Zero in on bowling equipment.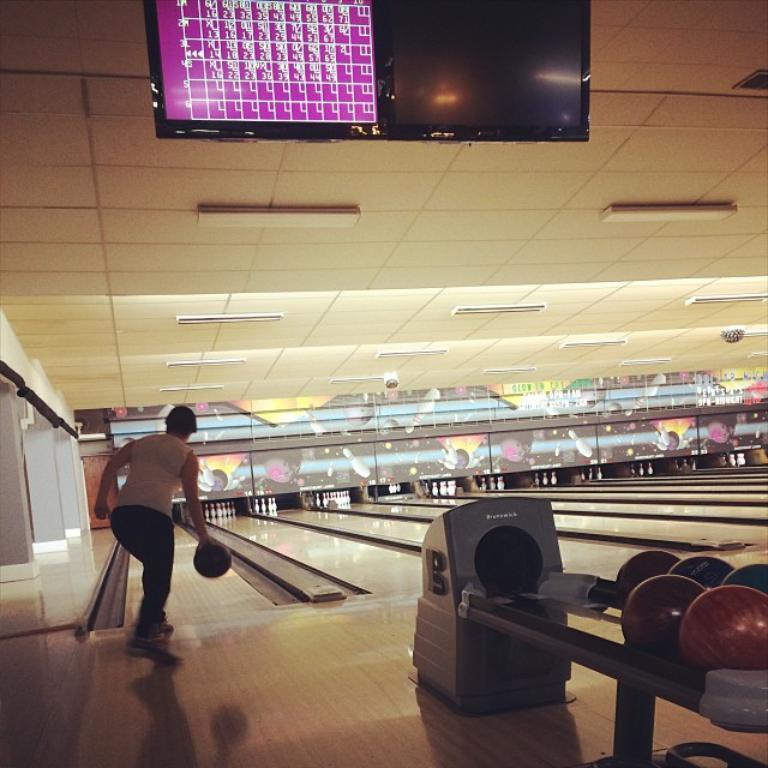
Zeroed in: bbox=(402, 487, 767, 767).
